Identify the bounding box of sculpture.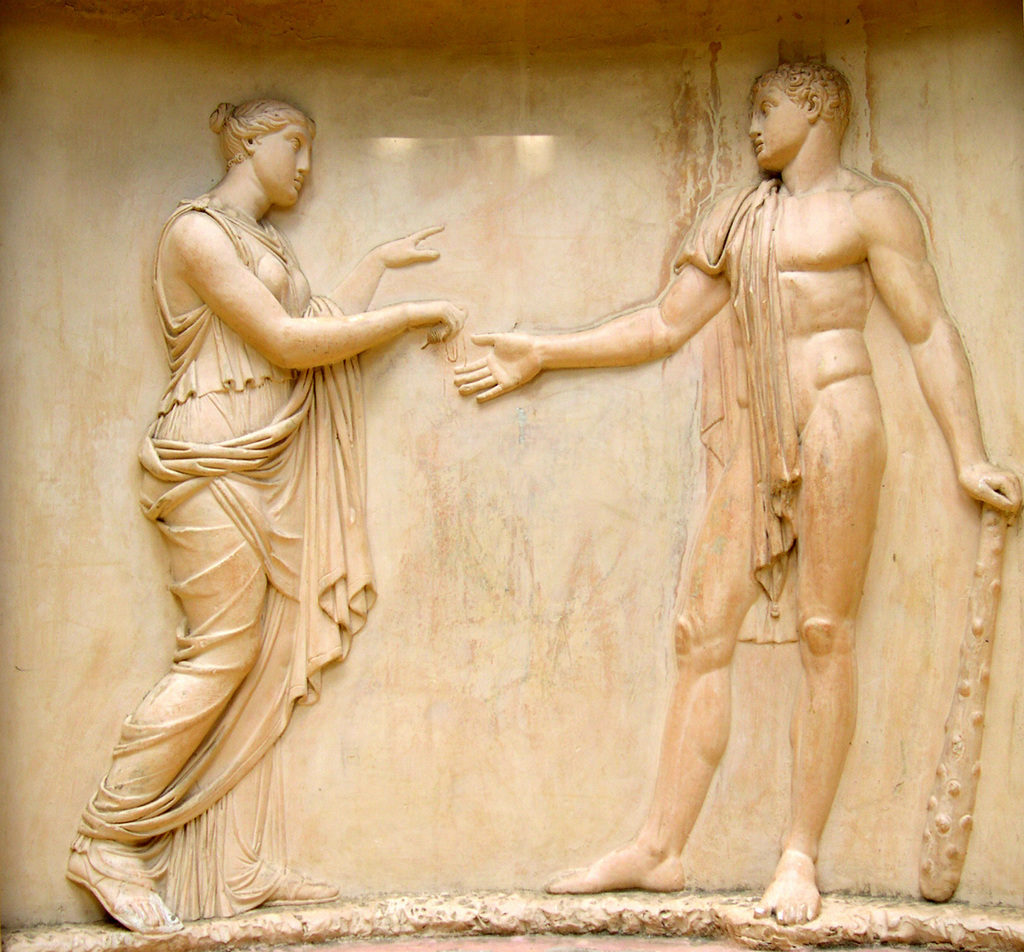
[left=67, top=97, right=456, bottom=920].
